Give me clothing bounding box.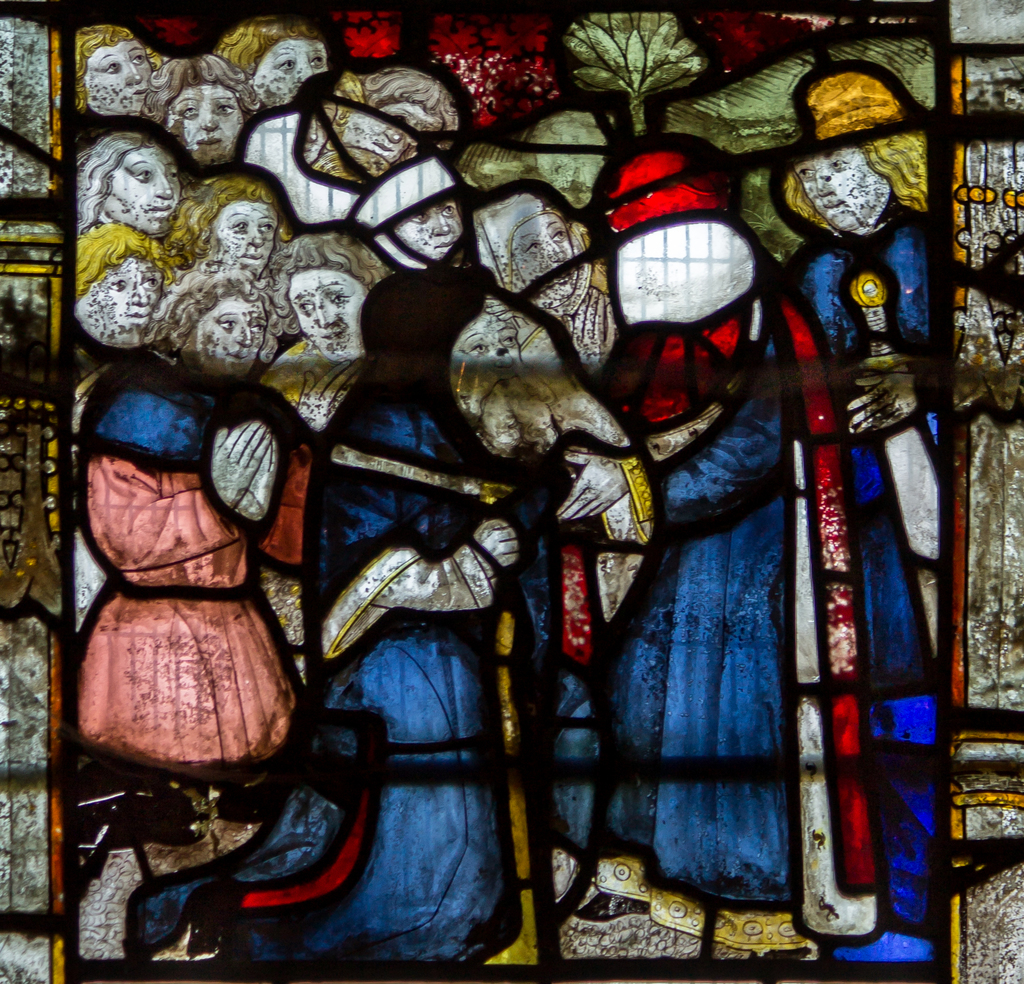
(550,282,950,962).
